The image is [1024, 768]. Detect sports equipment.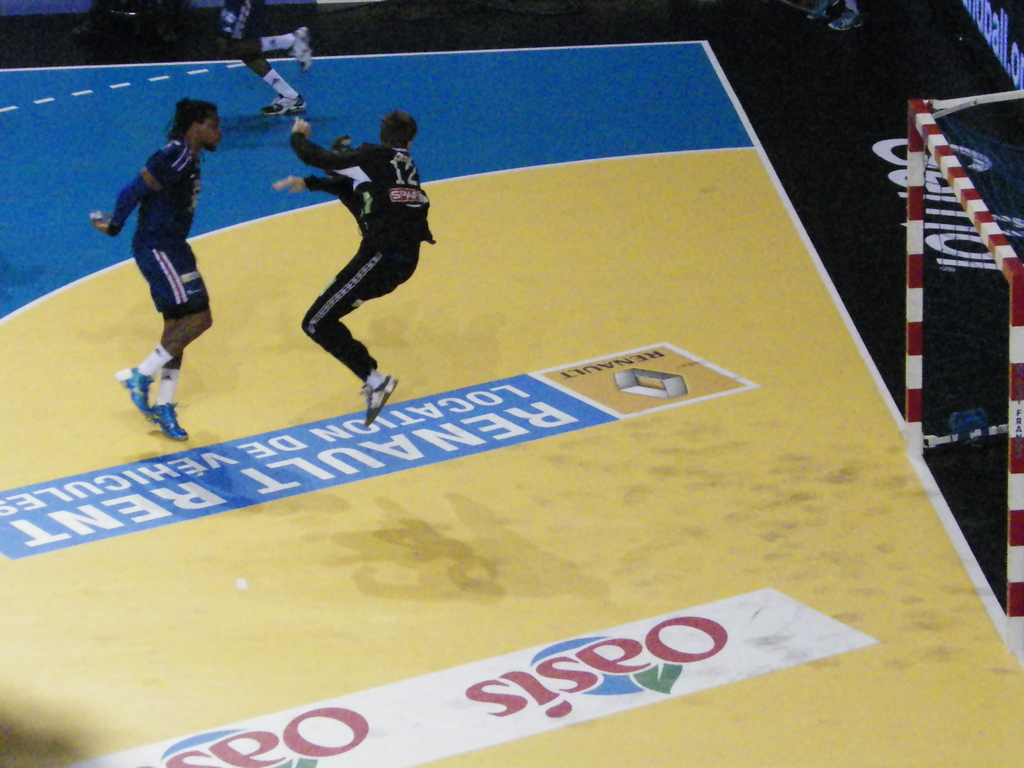
Detection: crop(899, 87, 1023, 637).
